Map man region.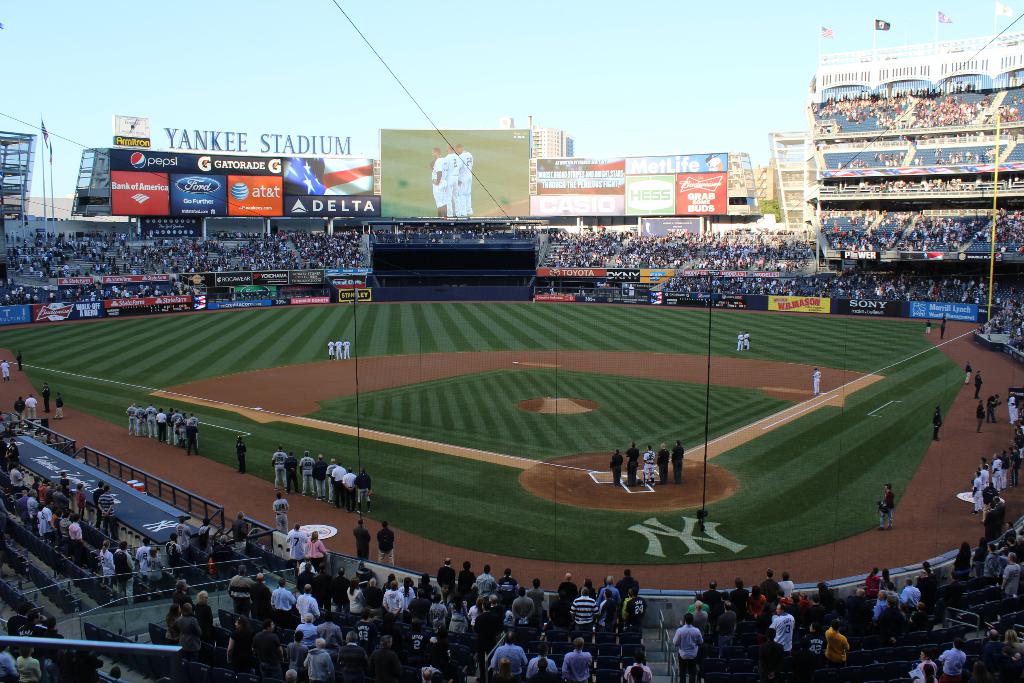
Mapped to (x1=607, y1=450, x2=621, y2=486).
